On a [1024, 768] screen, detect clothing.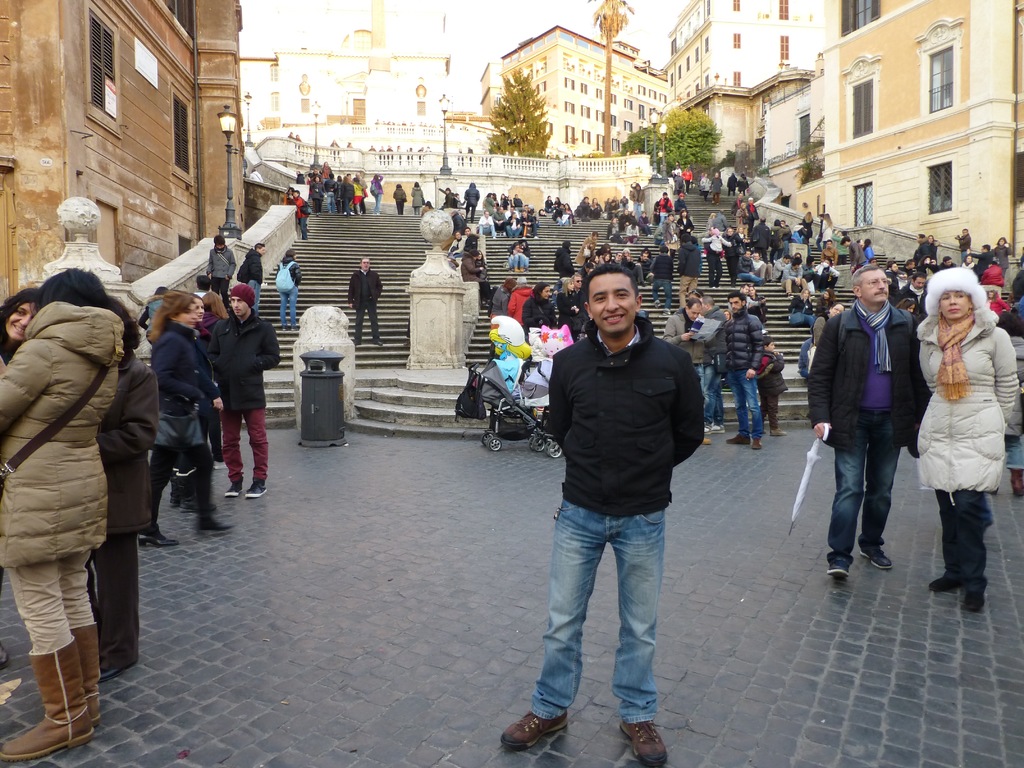
bbox=(673, 196, 690, 212).
